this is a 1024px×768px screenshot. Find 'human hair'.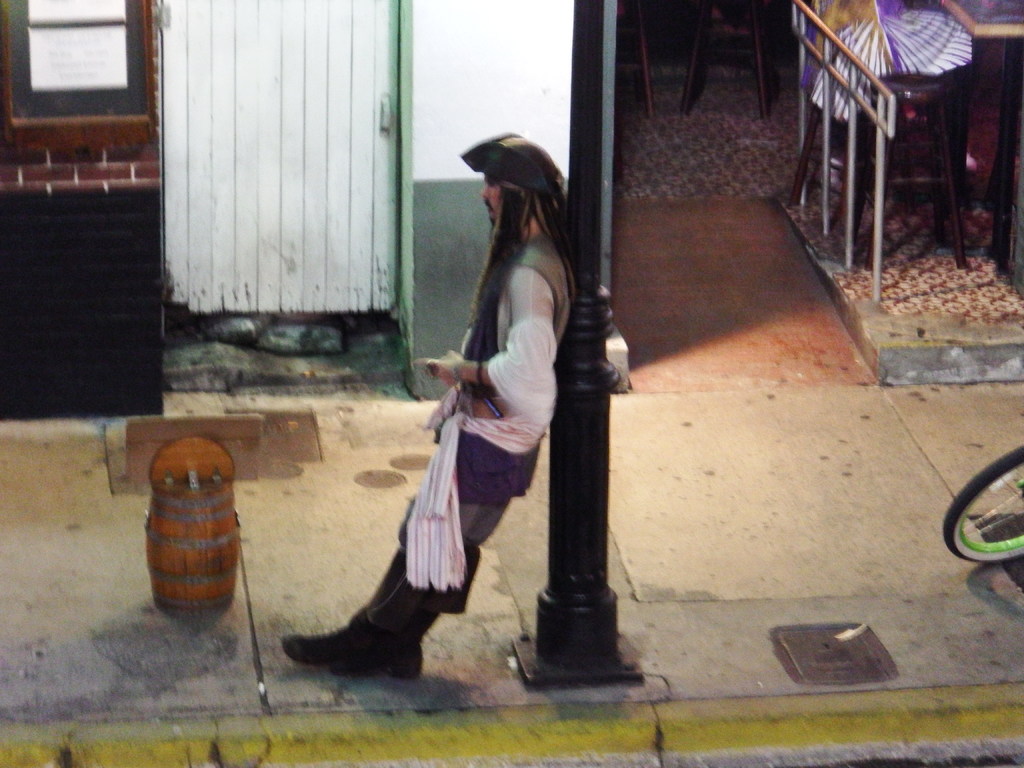
Bounding box: Rect(460, 182, 576, 401).
